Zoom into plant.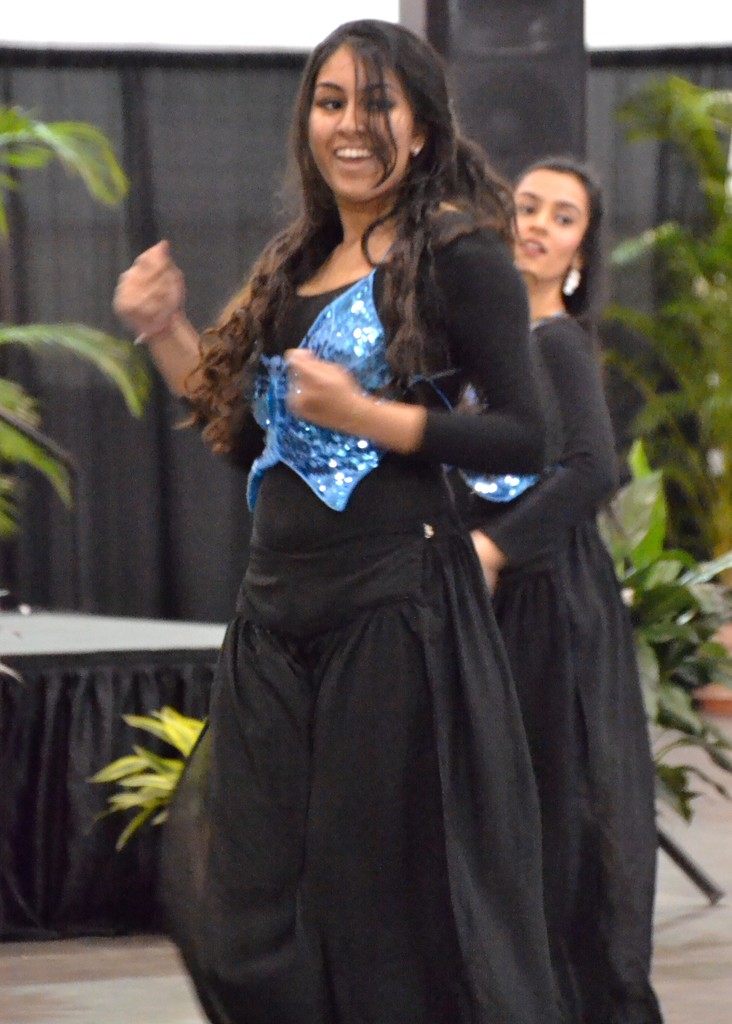
Zoom target: 68:700:209:861.
